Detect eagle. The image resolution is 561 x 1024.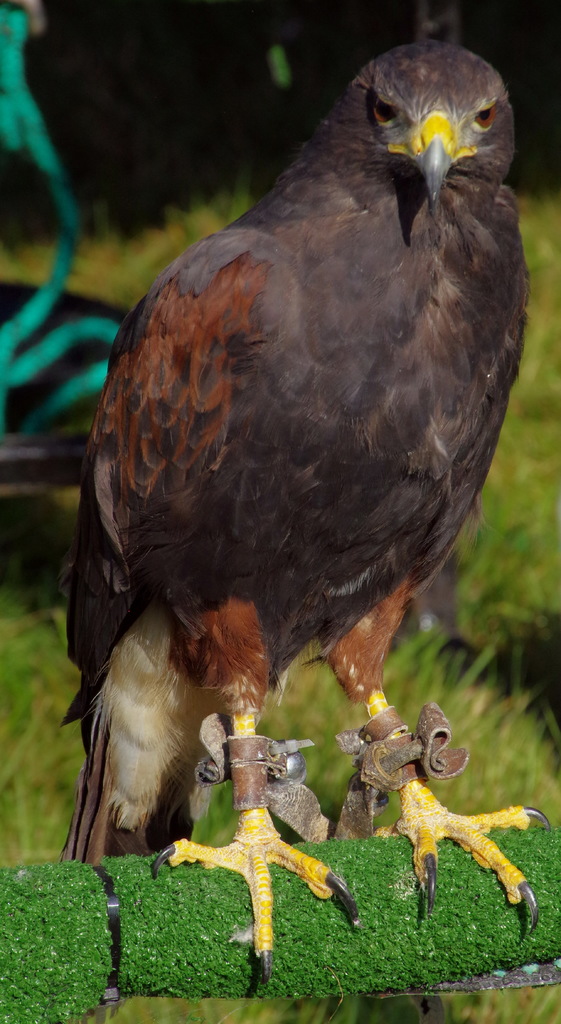
bbox=(61, 38, 558, 982).
